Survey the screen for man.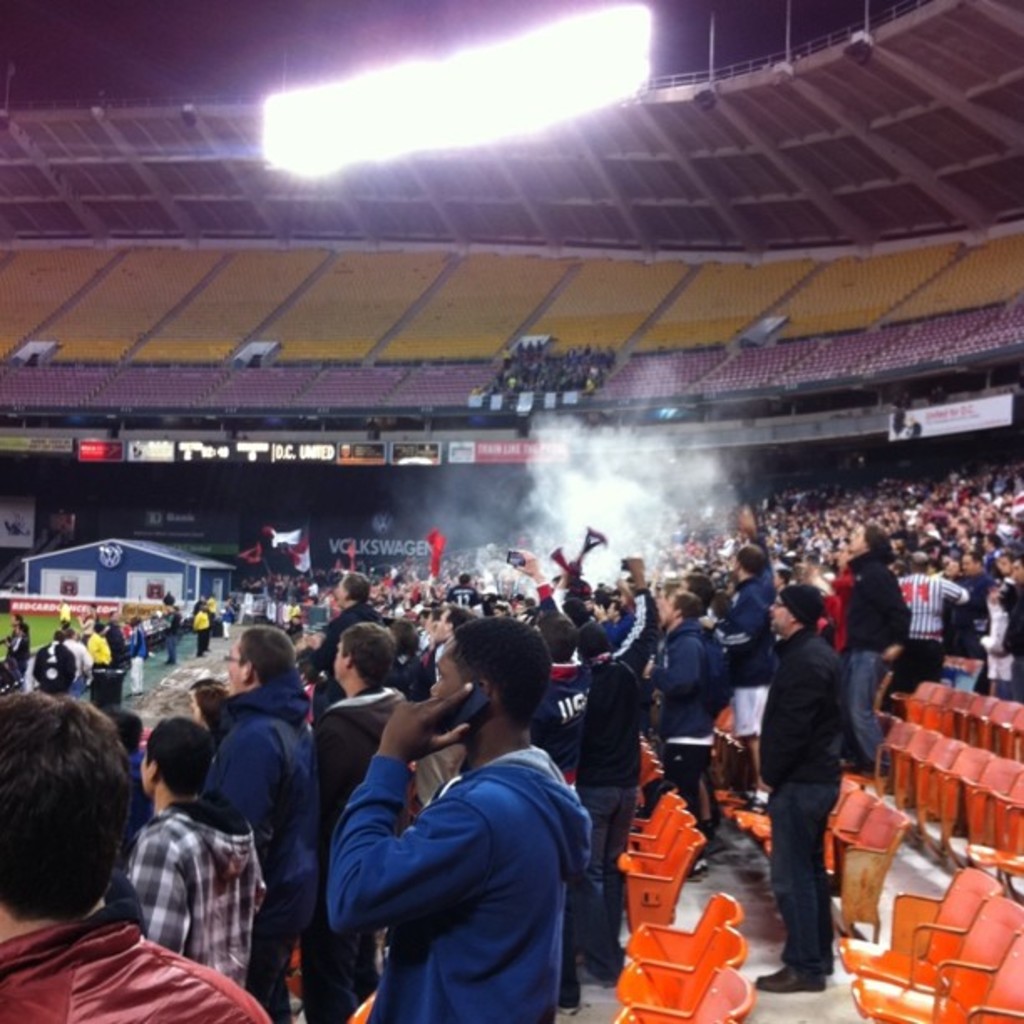
Survey found: bbox=[644, 591, 730, 880].
